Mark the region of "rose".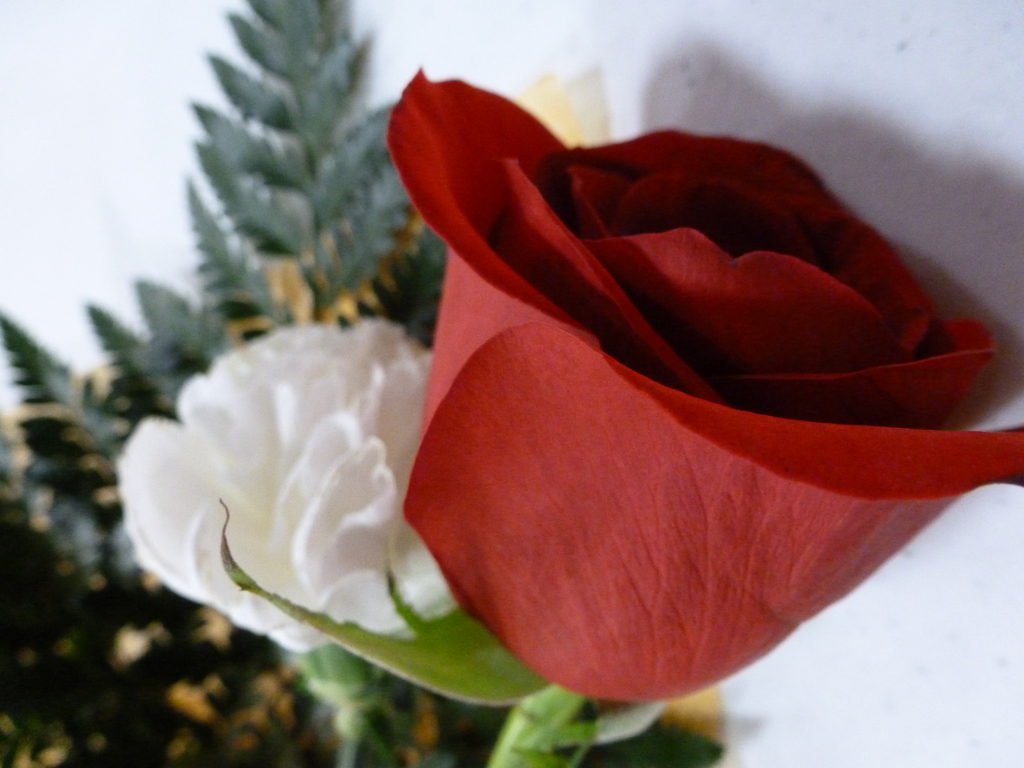
Region: x1=120, y1=317, x2=461, y2=660.
